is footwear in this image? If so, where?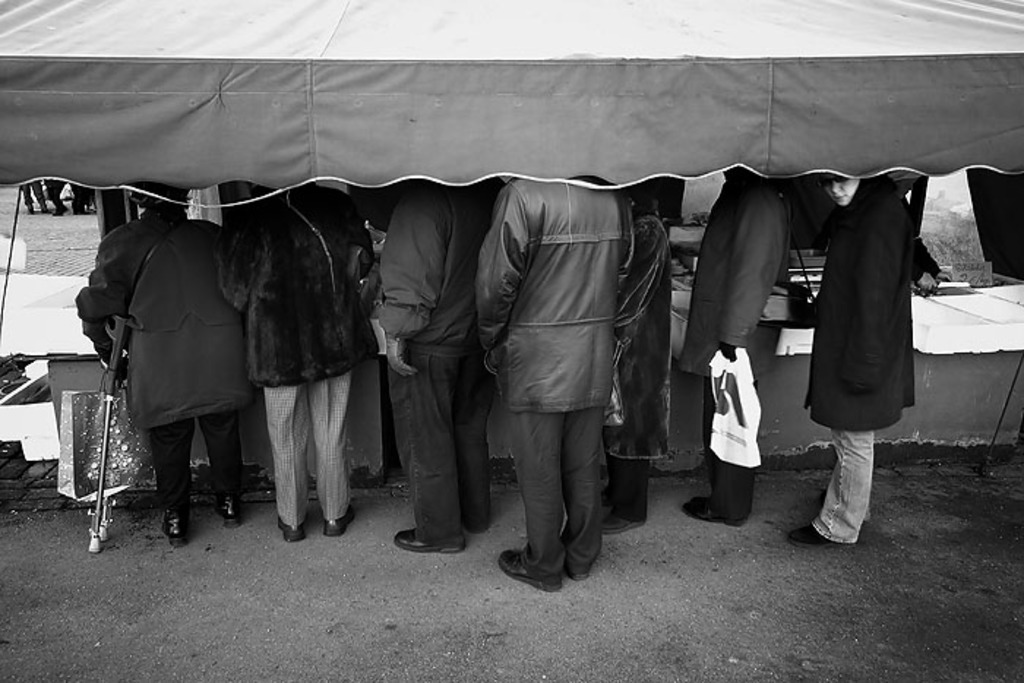
Yes, at bbox(686, 496, 736, 532).
